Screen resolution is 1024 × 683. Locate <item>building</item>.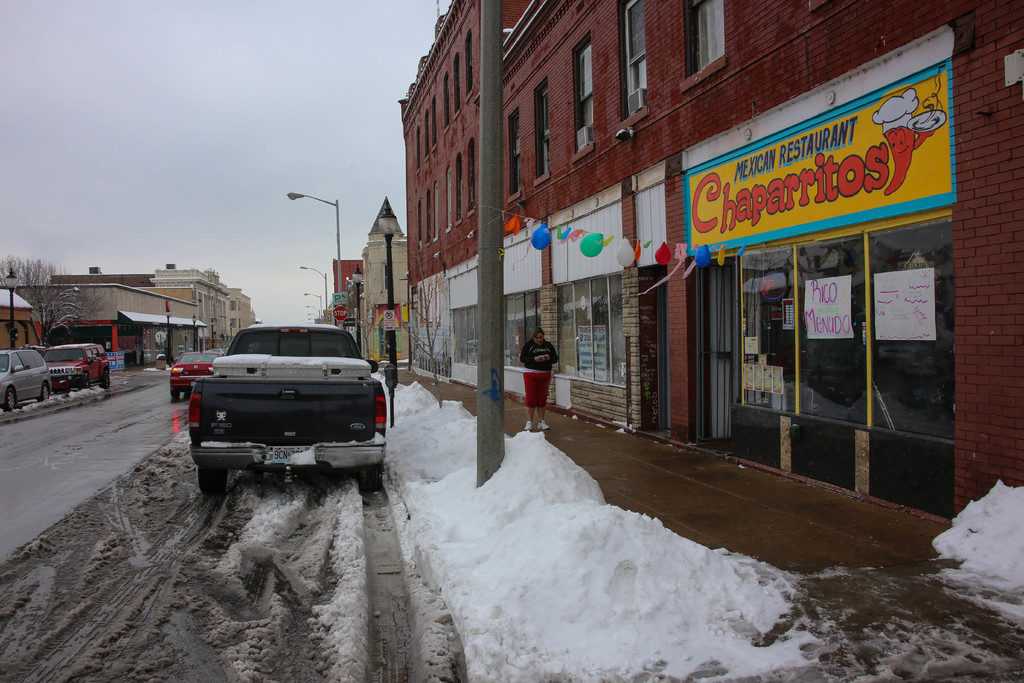
365, 194, 410, 368.
